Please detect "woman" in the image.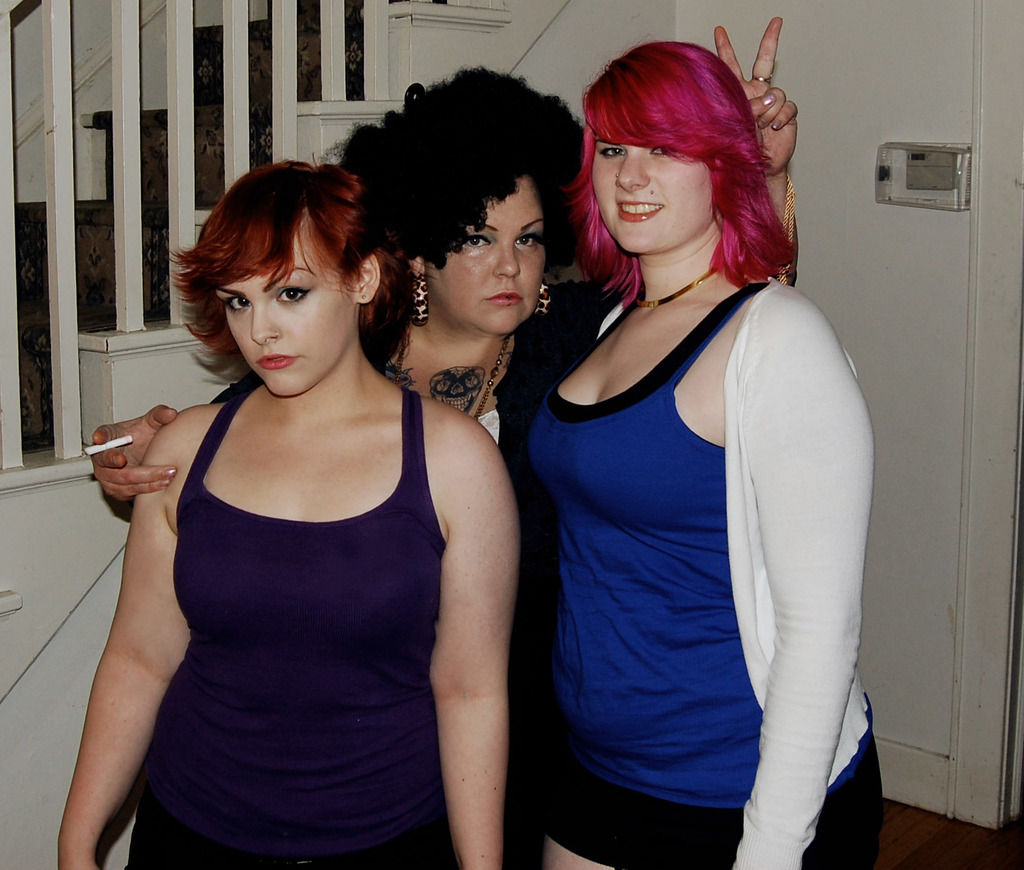
bbox=(57, 159, 525, 869).
